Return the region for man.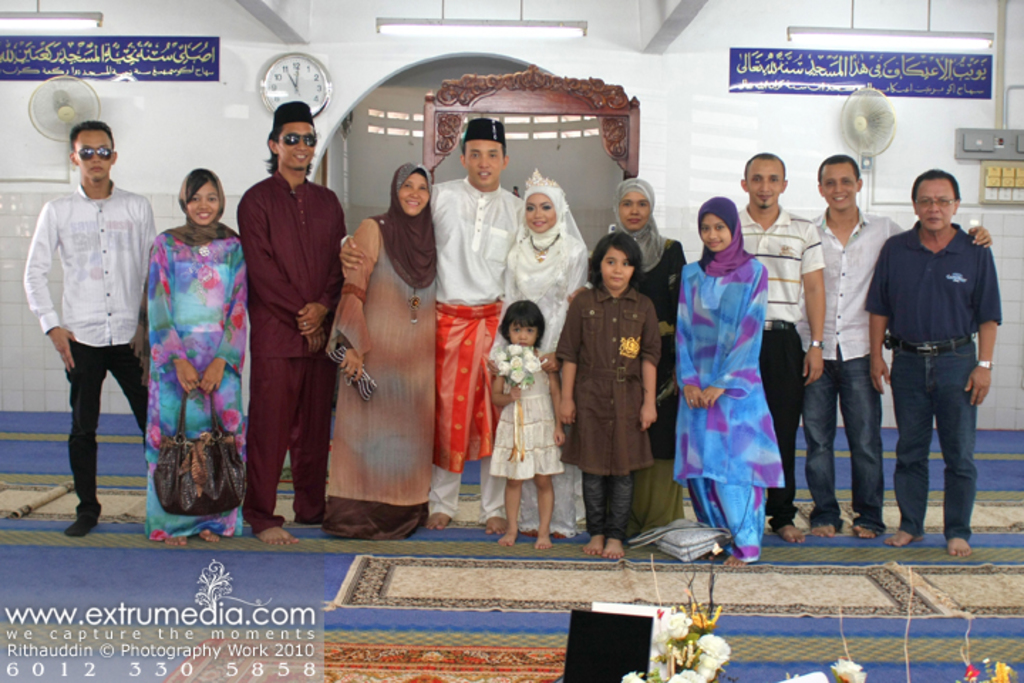
rect(785, 152, 993, 536).
